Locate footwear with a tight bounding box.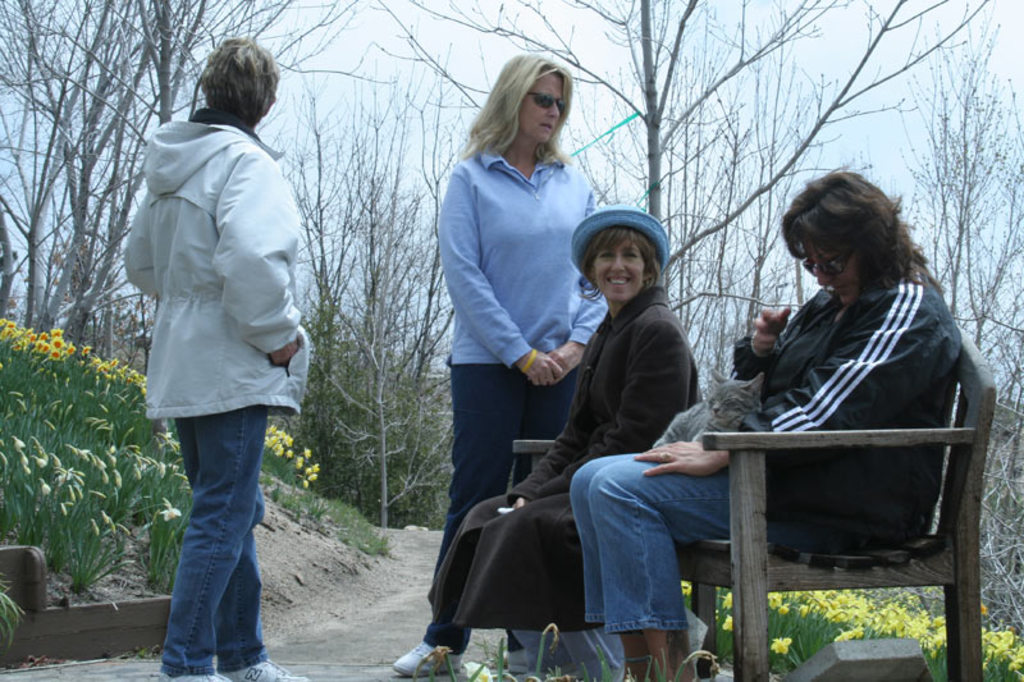
[216, 655, 307, 681].
